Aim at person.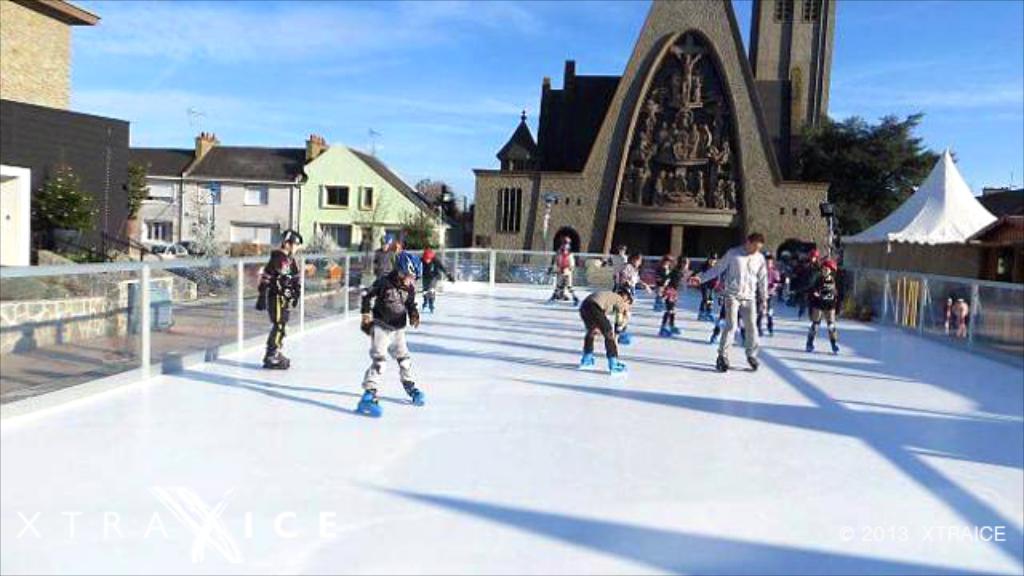
Aimed at x1=246, y1=224, x2=298, y2=366.
